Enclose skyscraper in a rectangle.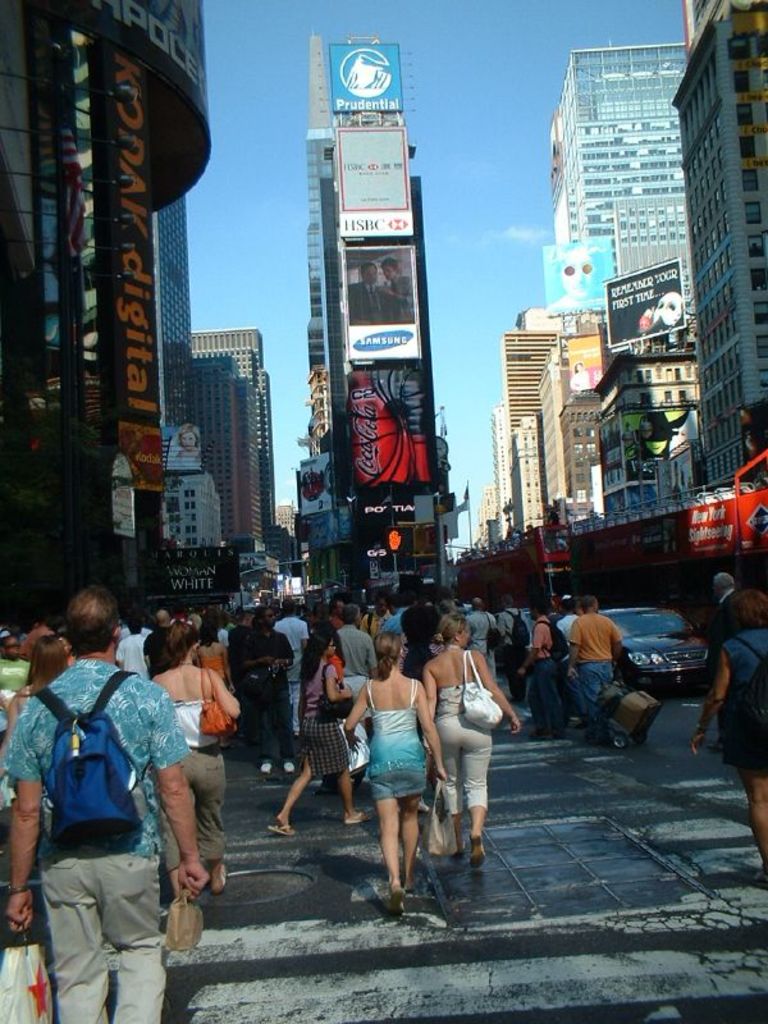
crop(536, 28, 731, 547).
